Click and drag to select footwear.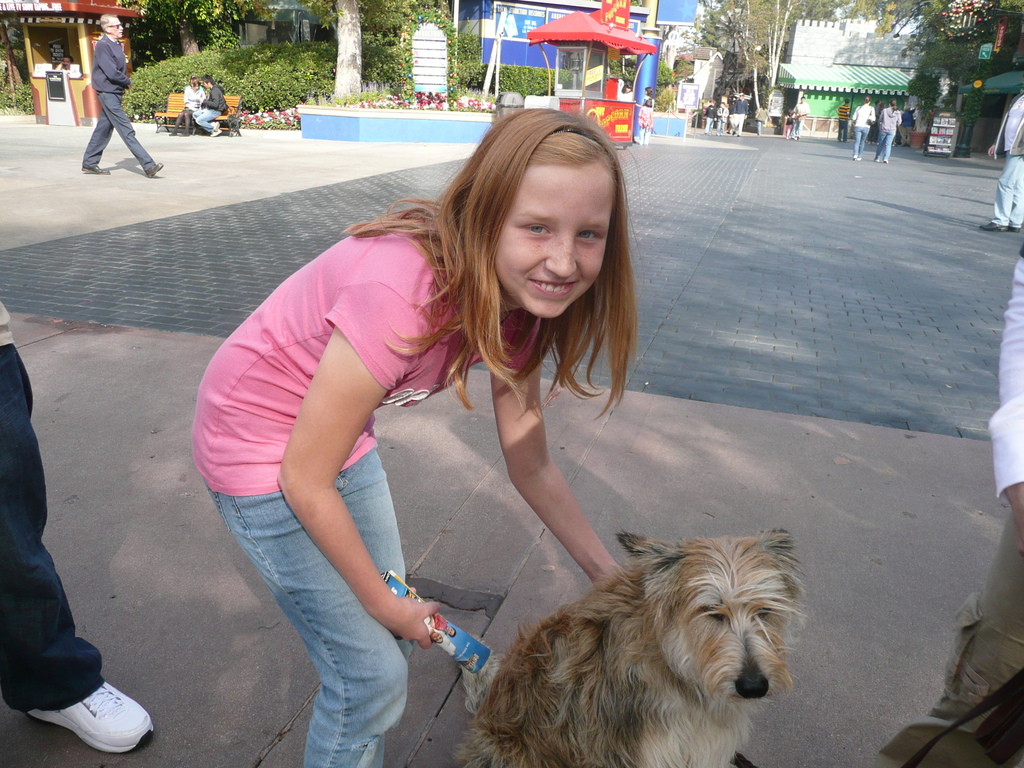
Selection: 145 160 165 179.
